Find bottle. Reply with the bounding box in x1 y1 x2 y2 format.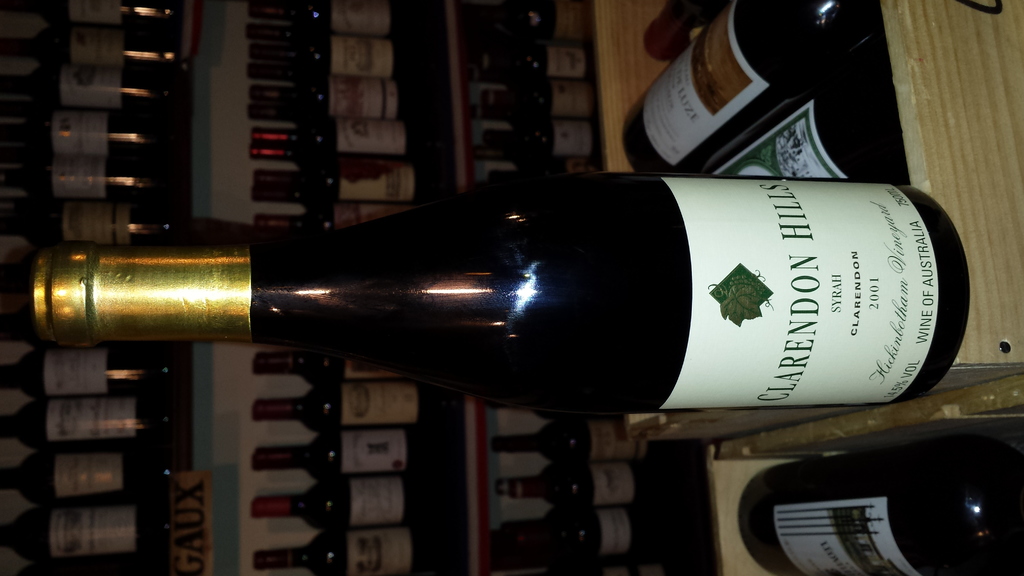
252 39 404 82.
